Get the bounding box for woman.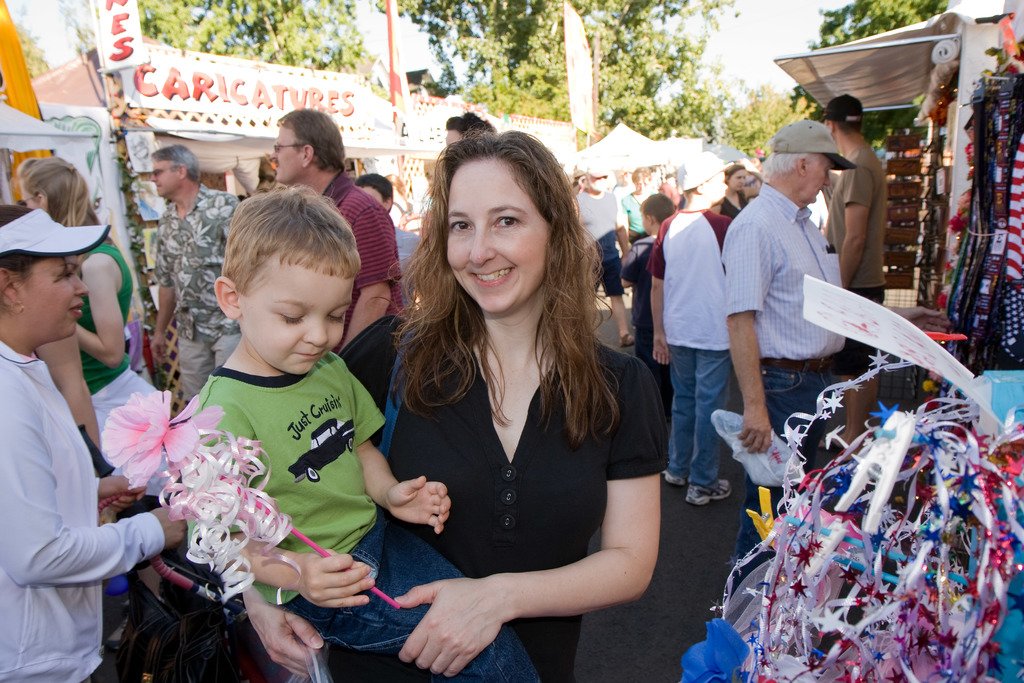
[712,167,750,217].
